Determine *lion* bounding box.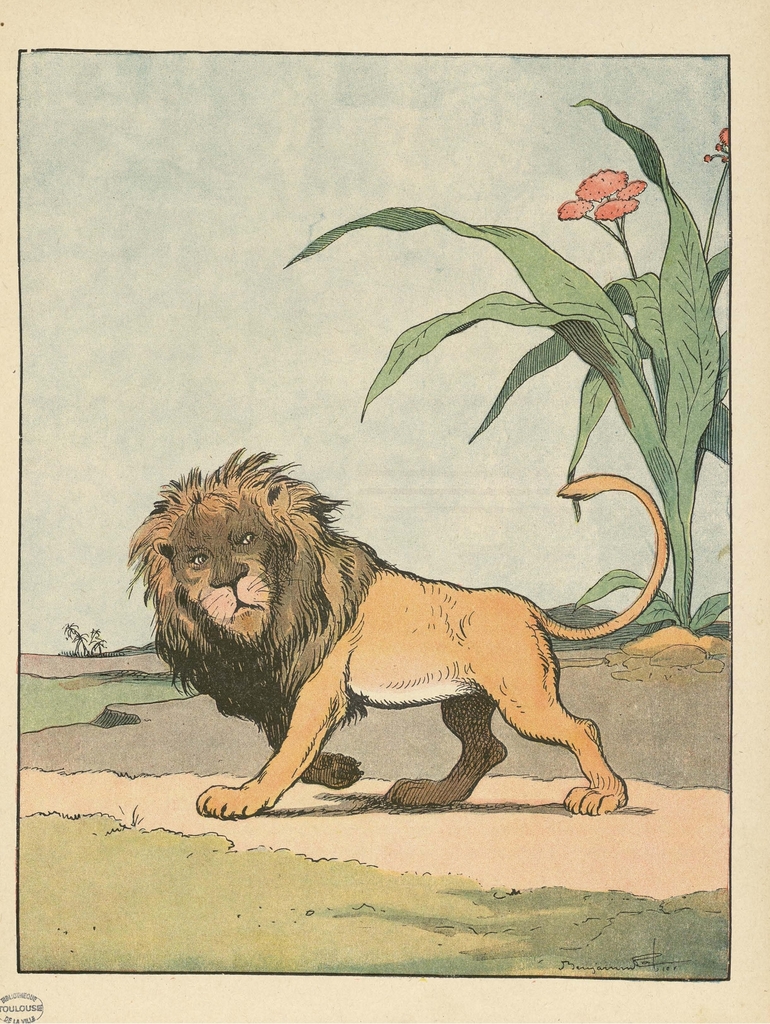
Determined: region(115, 440, 668, 824).
